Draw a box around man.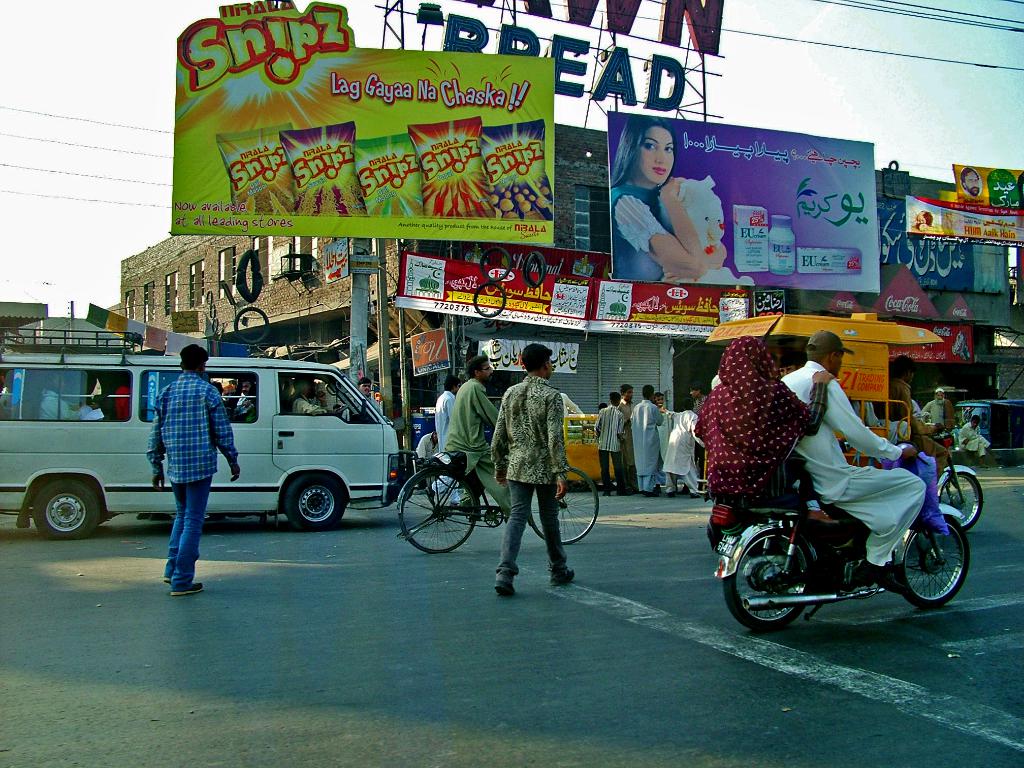
(x1=361, y1=375, x2=371, y2=396).
